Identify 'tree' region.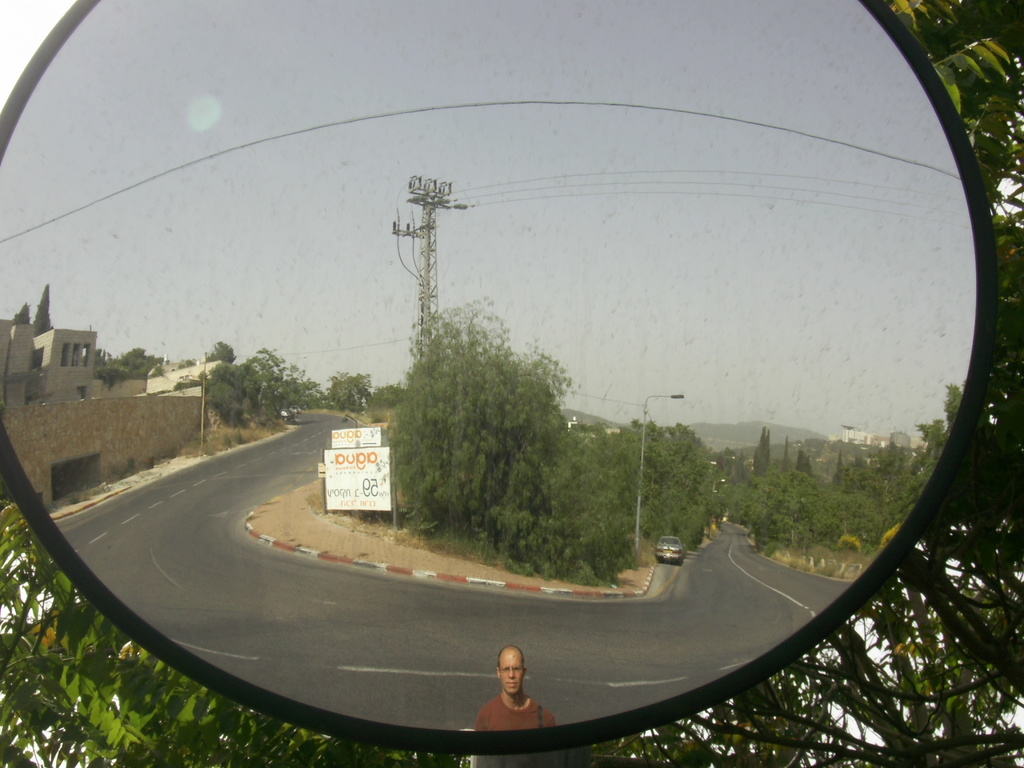
Region: detection(31, 285, 54, 339).
